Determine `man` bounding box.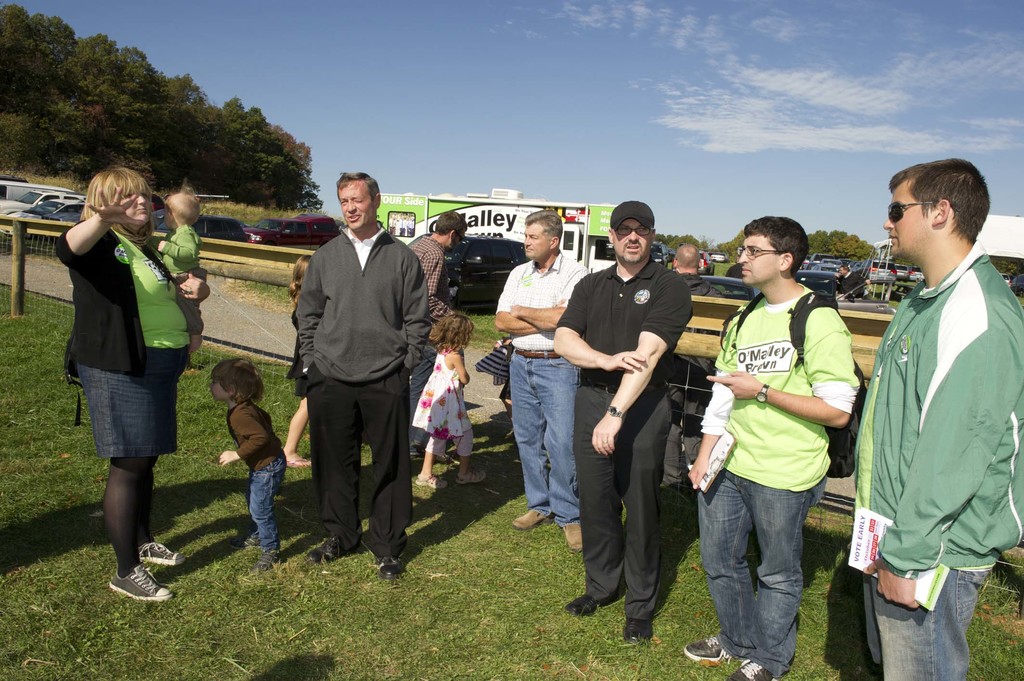
Determined: box(284, 172, 432, 581).
